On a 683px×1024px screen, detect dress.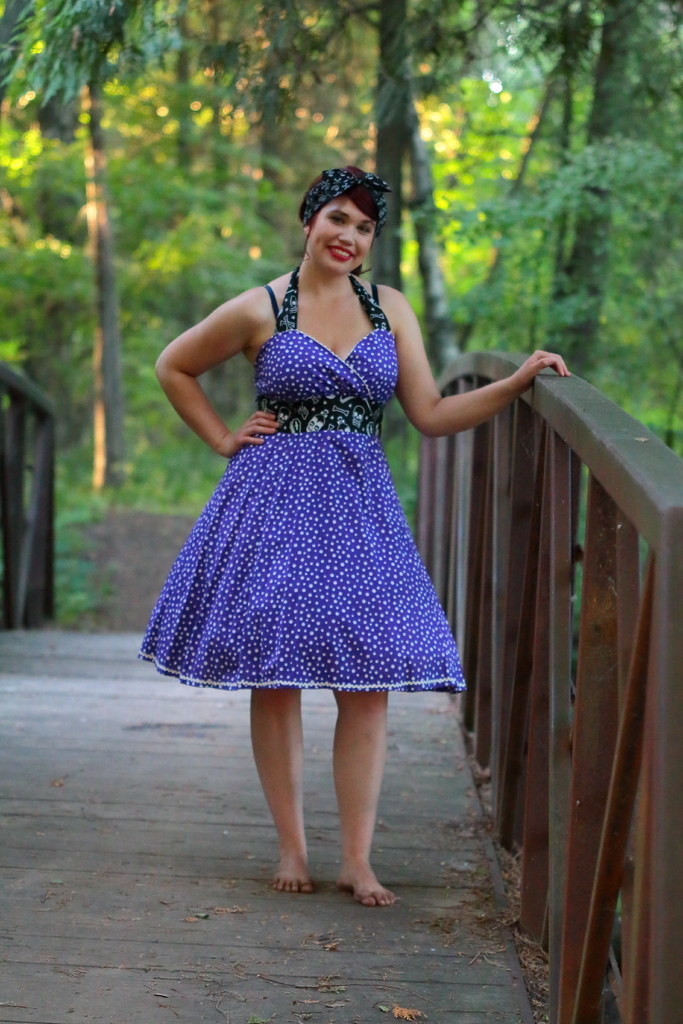
152:280:453:689.
